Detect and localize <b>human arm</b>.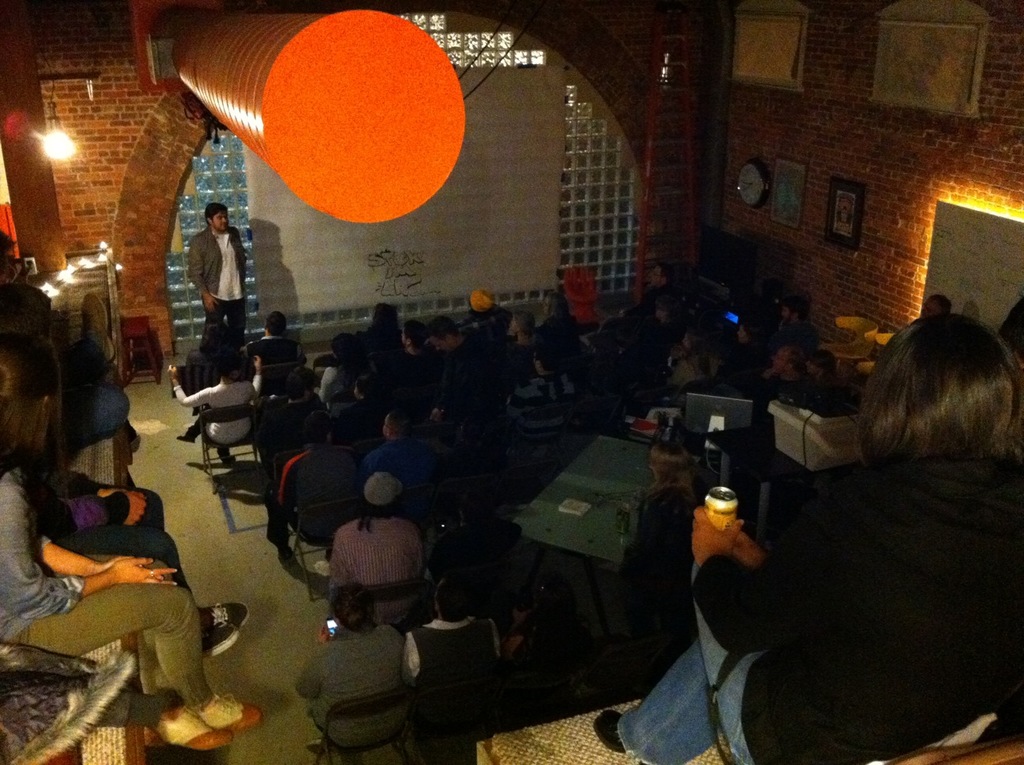
Localized at {"x1": 685, "y1": 488, "x2": 839, "y2": 654}.
